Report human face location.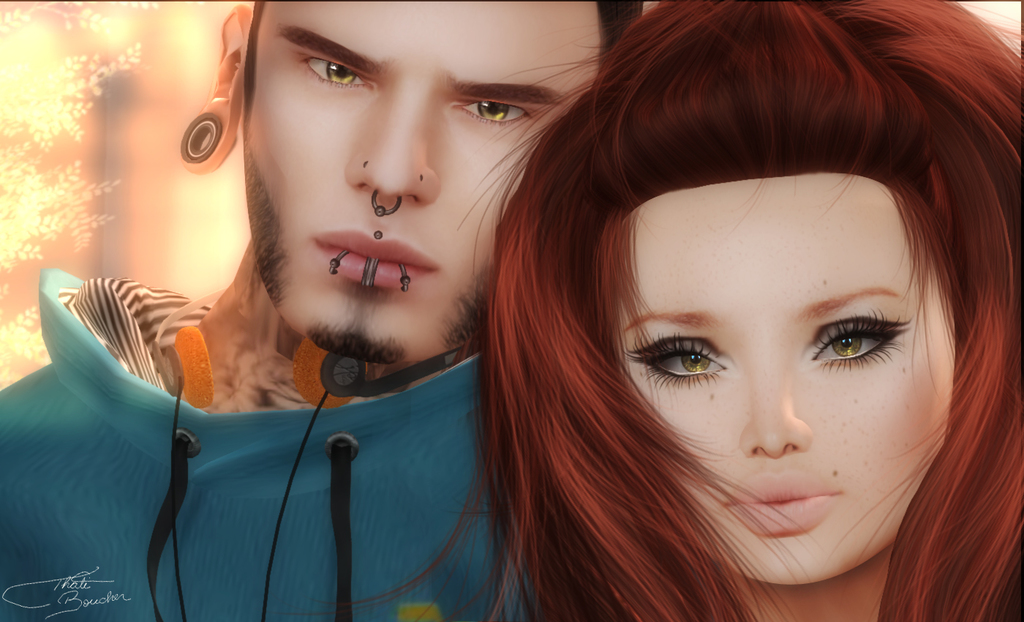
Report: box(610, 173, 959, 584).
